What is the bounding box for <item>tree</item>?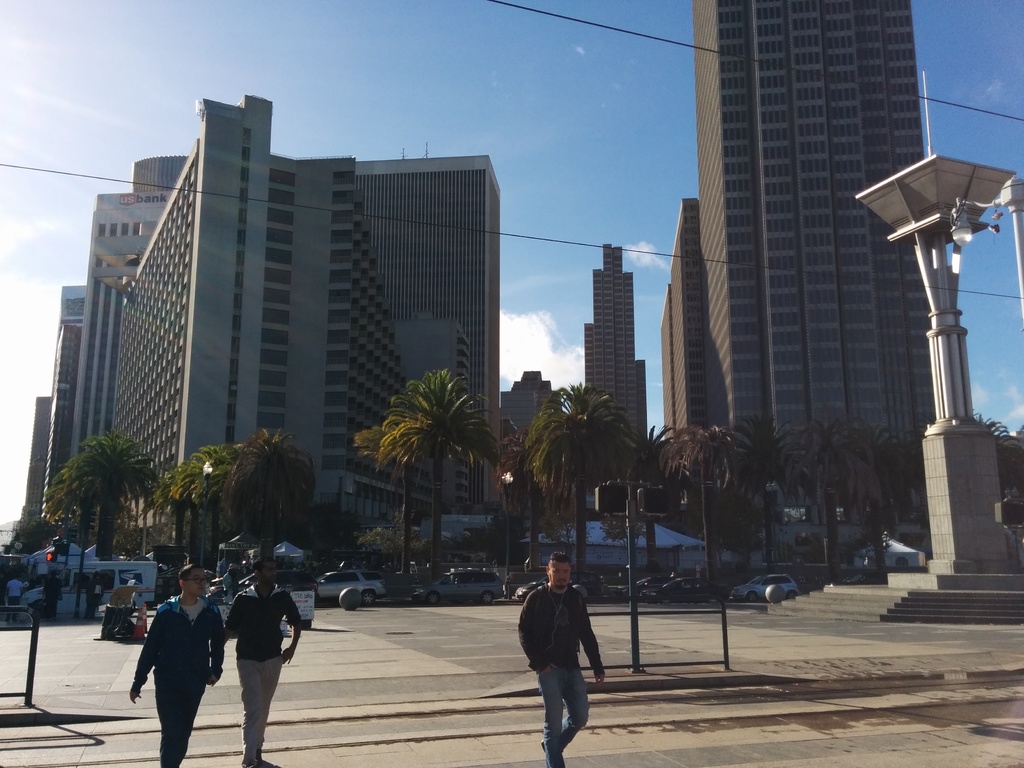
region(534, 376, 640, 582).
